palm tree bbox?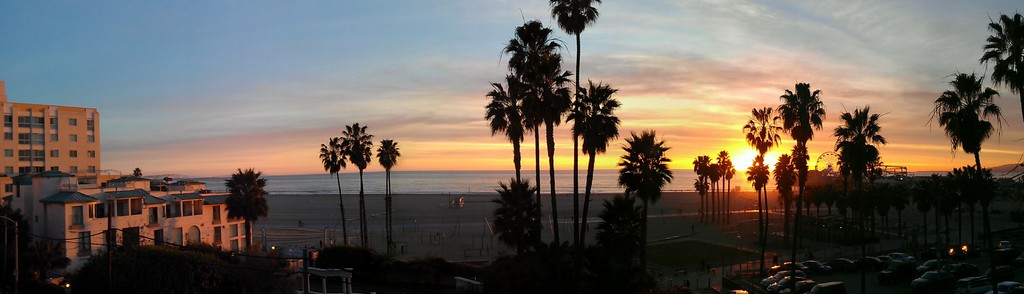
detection(484, 36, 582, 245)
